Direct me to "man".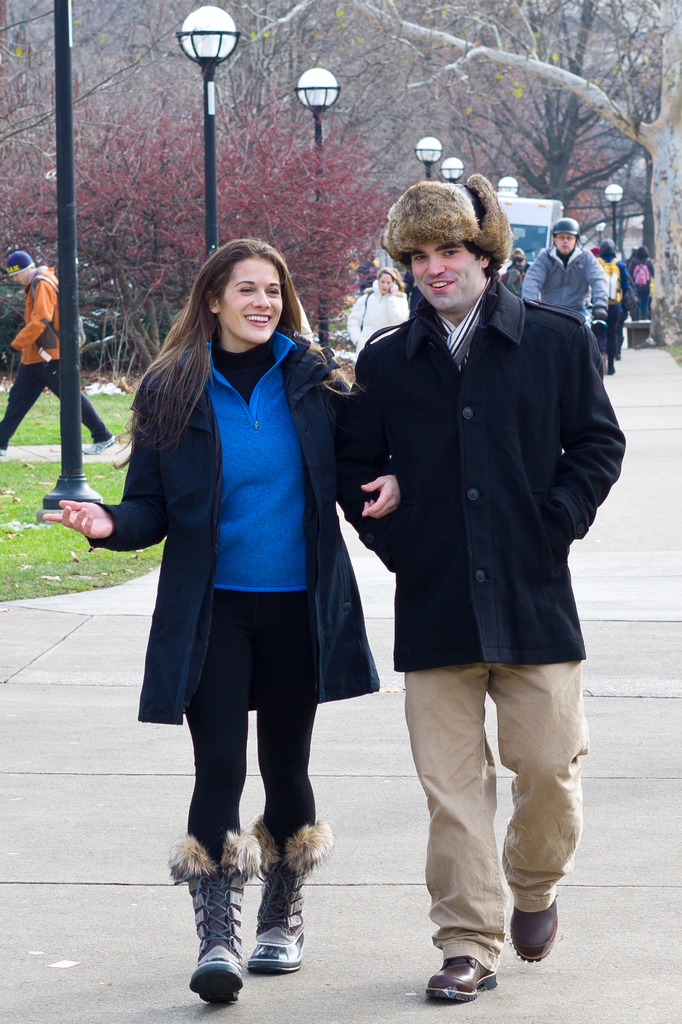
Direction: Rect(340, 173, 613, 916).
